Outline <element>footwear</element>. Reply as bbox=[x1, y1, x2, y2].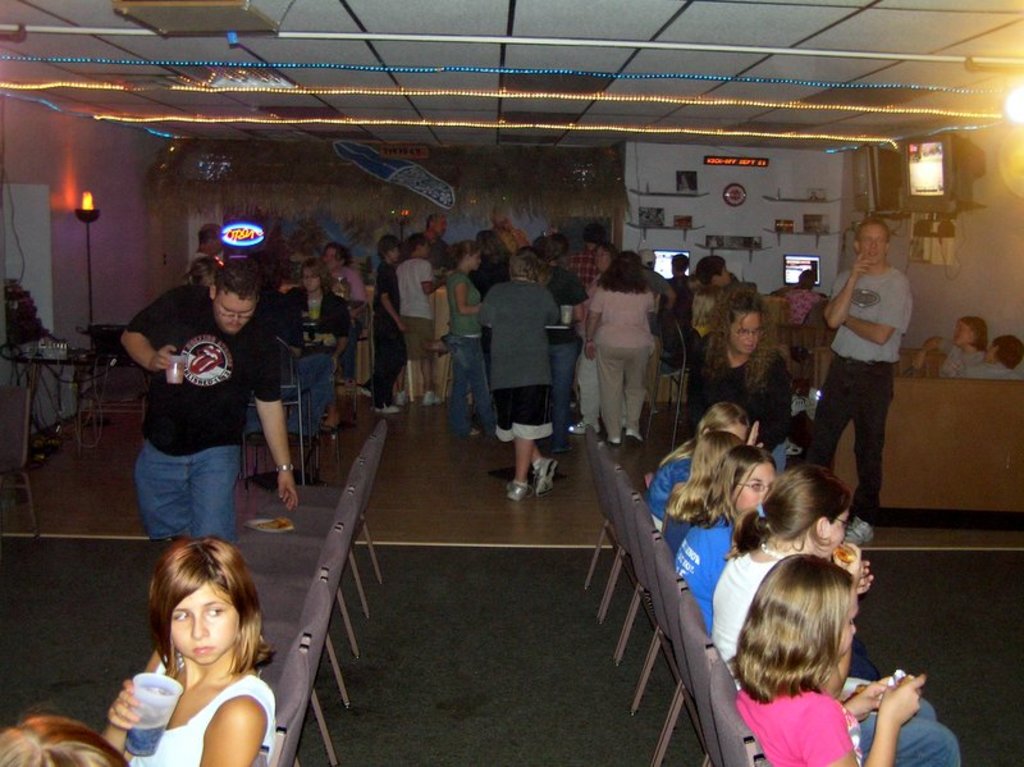
bbox=[785, 435, 804, 461].
